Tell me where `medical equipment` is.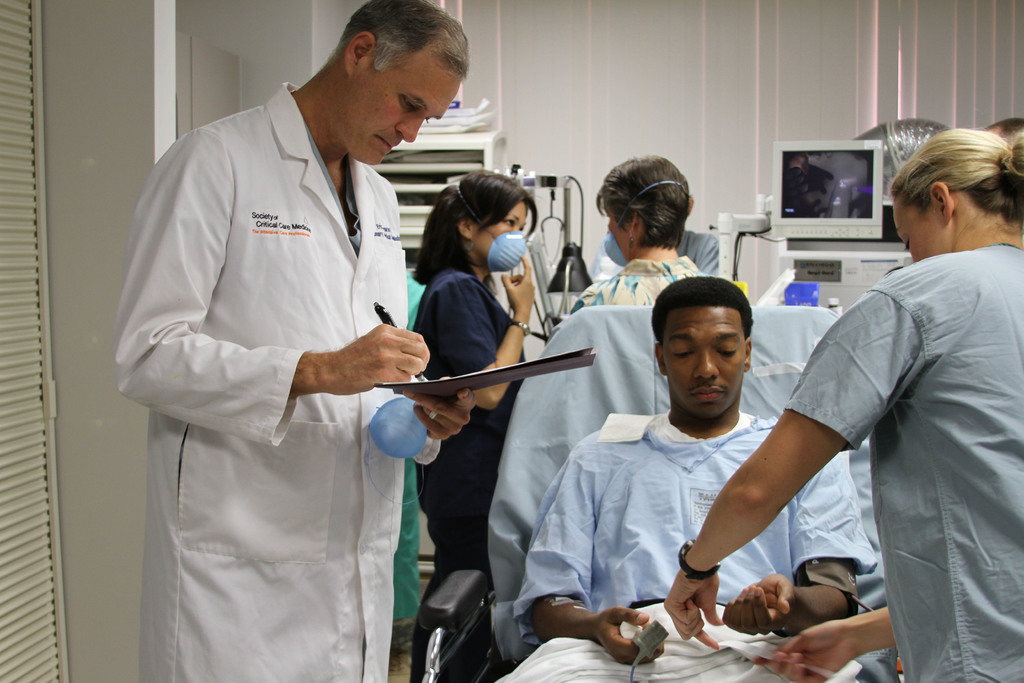
`medical equipment` is at detection(371, 393, 429, 463).
